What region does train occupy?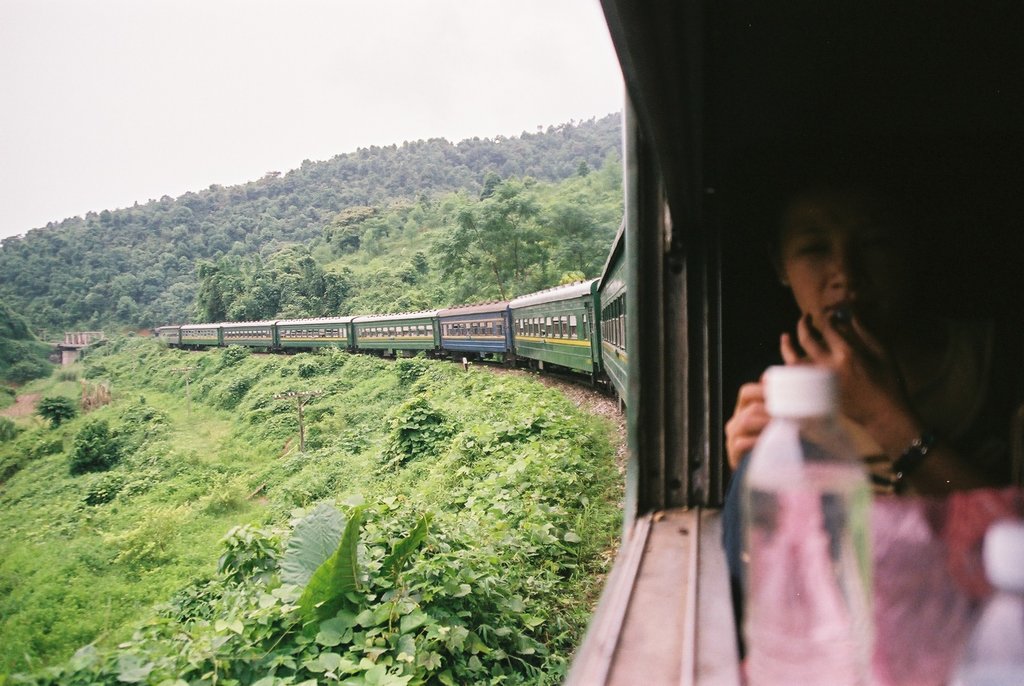
box(153, 0, 1022, 685).
